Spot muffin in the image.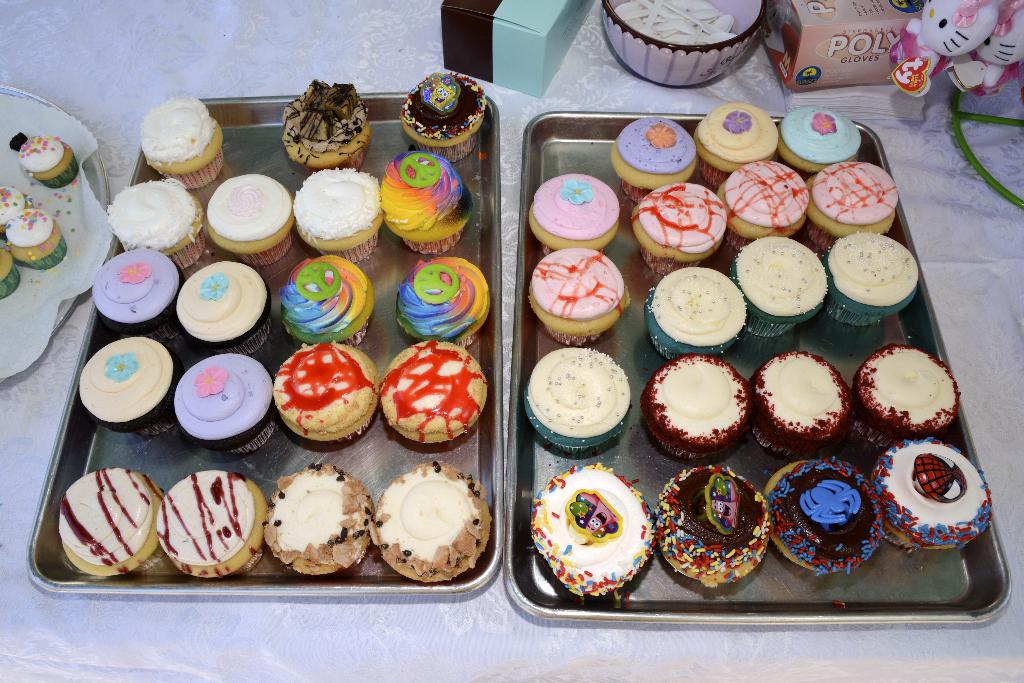
muffin found at bbox(394, 257, 493, 346).
